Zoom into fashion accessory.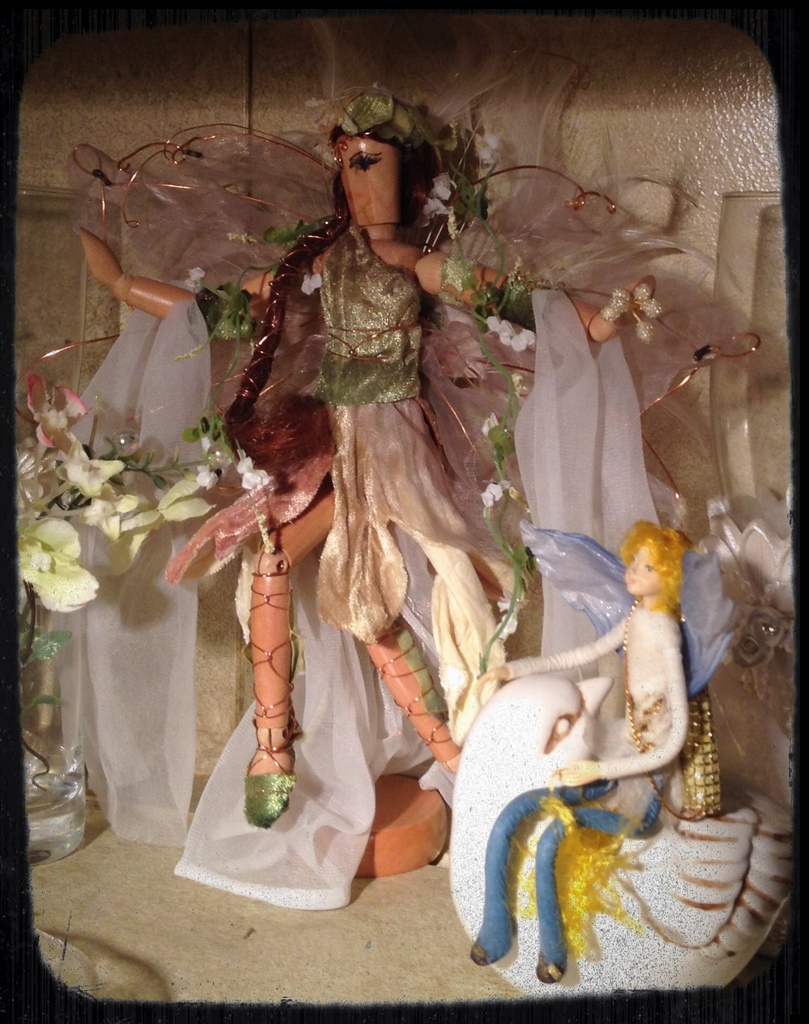
Zoom target: select_region(243, 772, 296, 831).
